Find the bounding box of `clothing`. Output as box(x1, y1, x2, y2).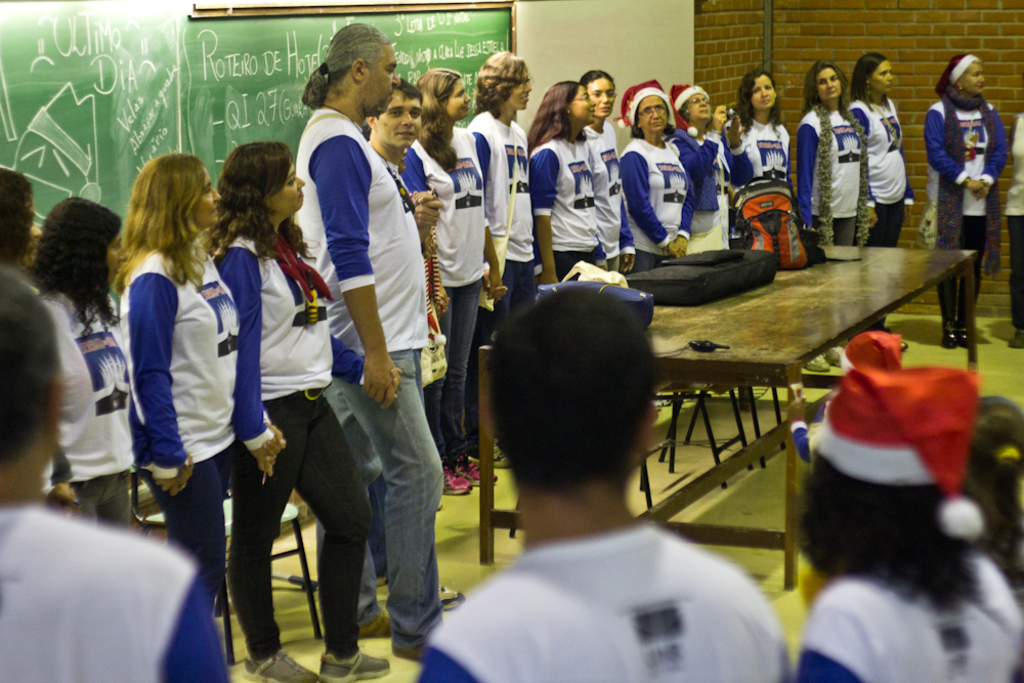
box(1005, 109, 1023, 196).
